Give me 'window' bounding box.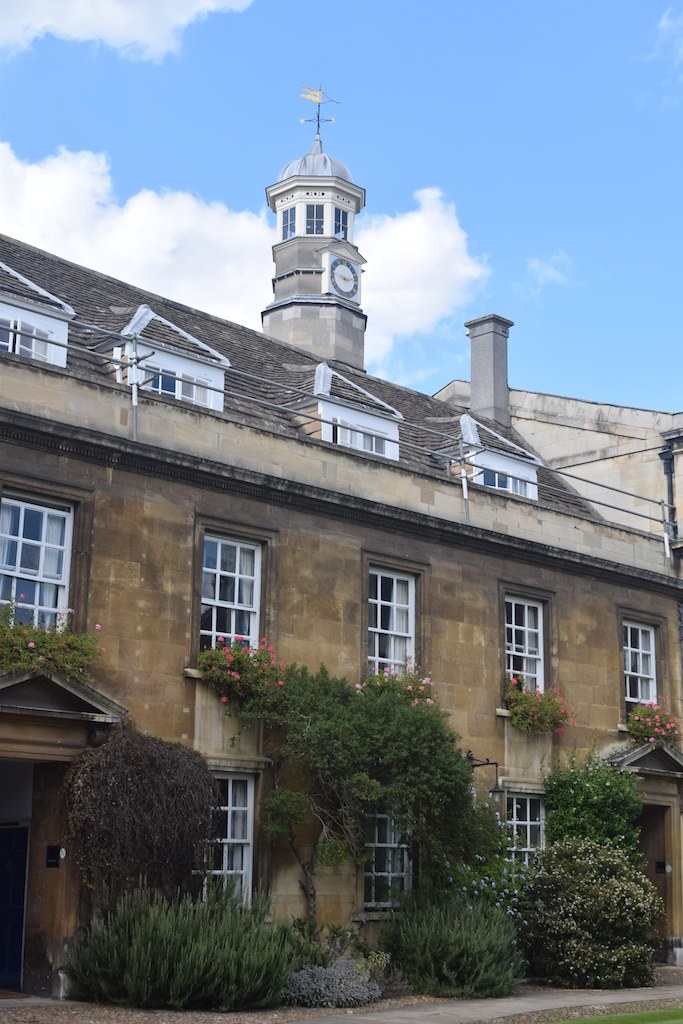
rect(476, 599, 542, 711).
